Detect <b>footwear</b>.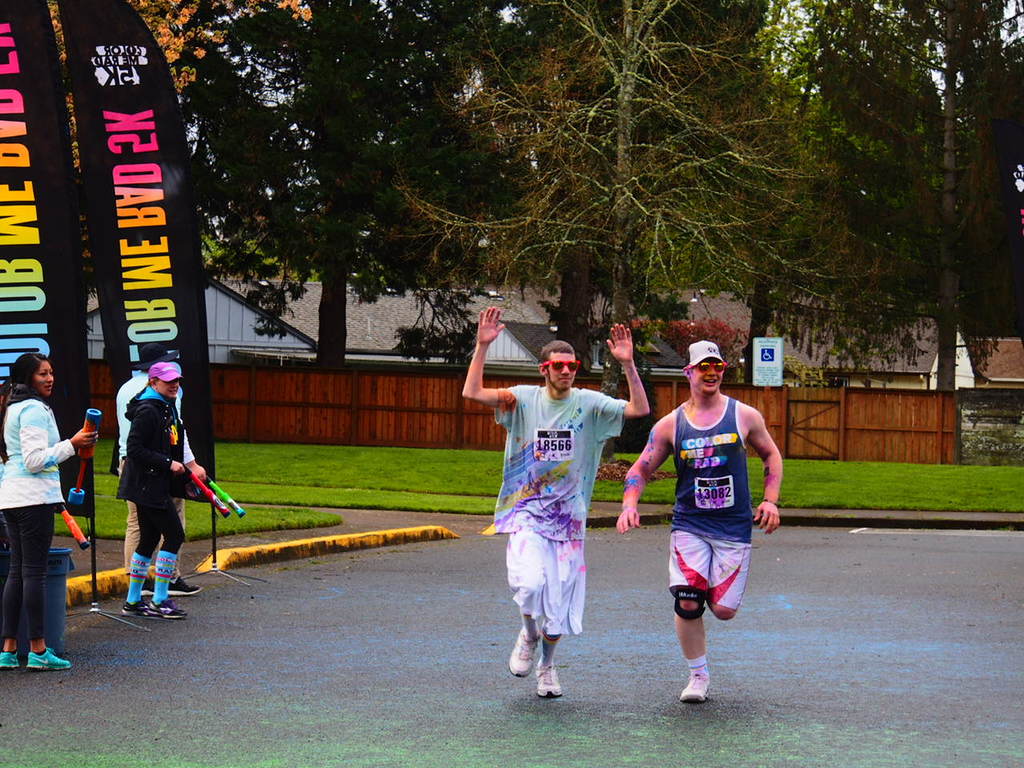
Detected at {"x1": 682, "y1": 670, "x2": 707, "y2": 702}.
